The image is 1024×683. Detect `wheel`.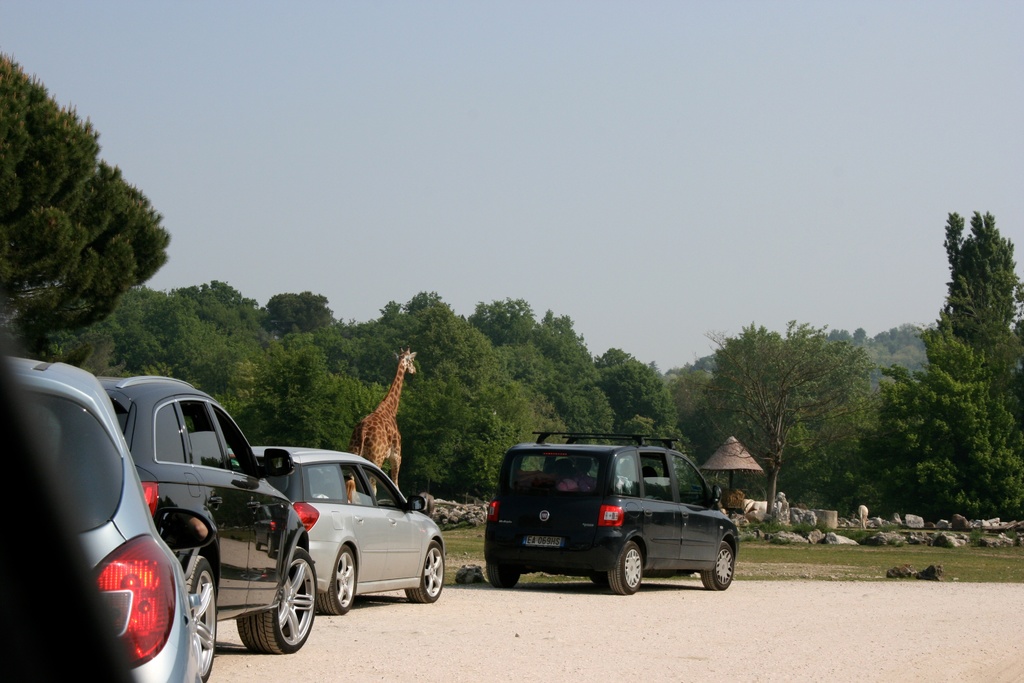
Detection: BBox(612, 543, 643, 597).
